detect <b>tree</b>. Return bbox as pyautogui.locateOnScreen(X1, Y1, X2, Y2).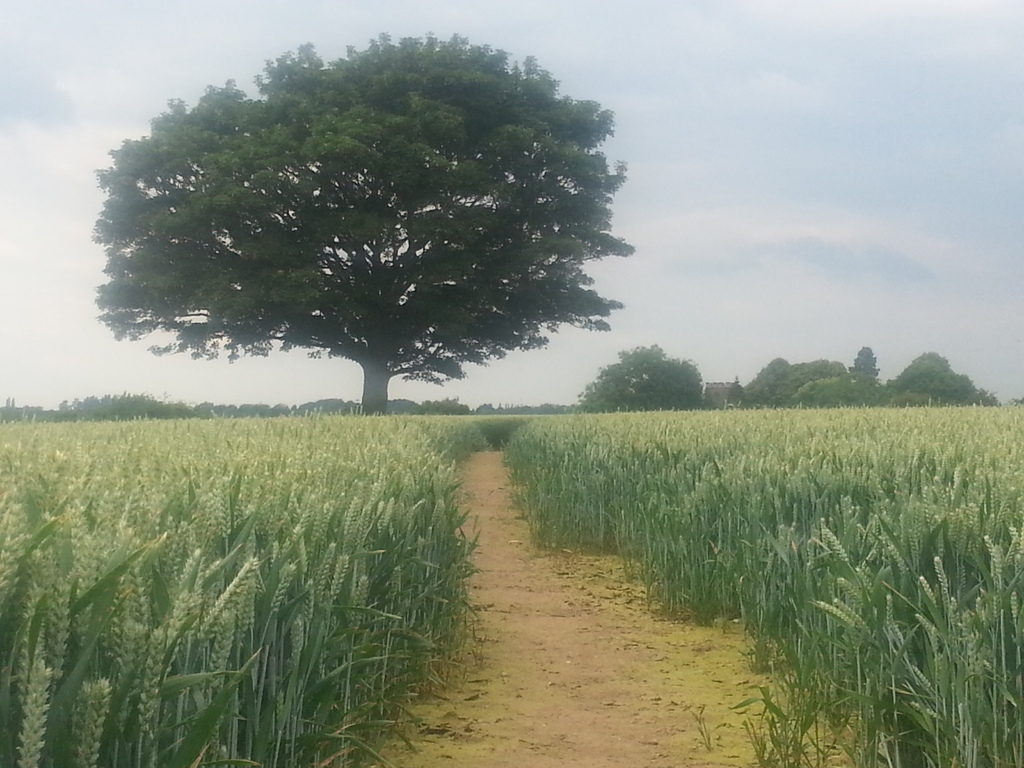
pyautogui.locateOnScreen(892, 346, 1002, 408).
